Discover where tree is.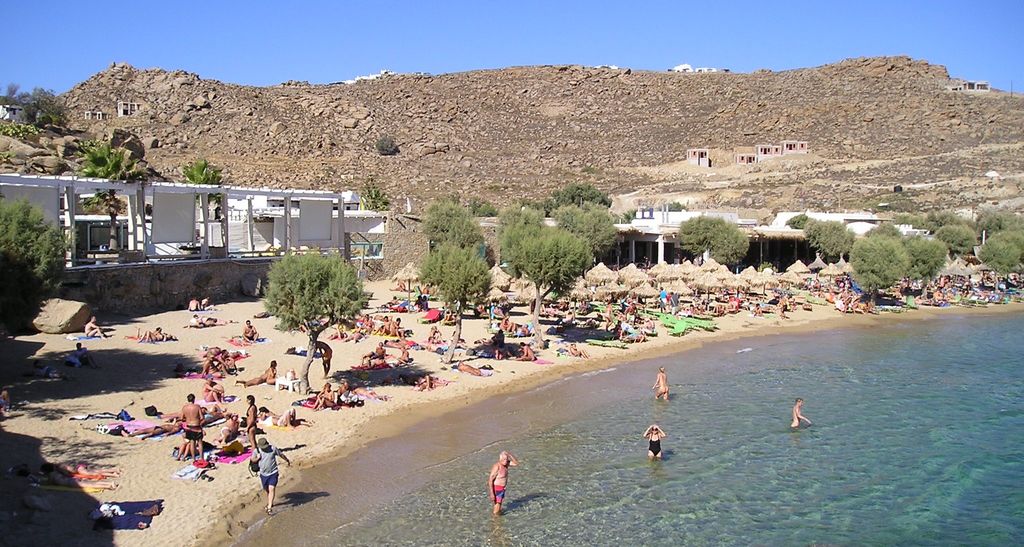
Discovered at l=365, t=133, r=399, b=154.
